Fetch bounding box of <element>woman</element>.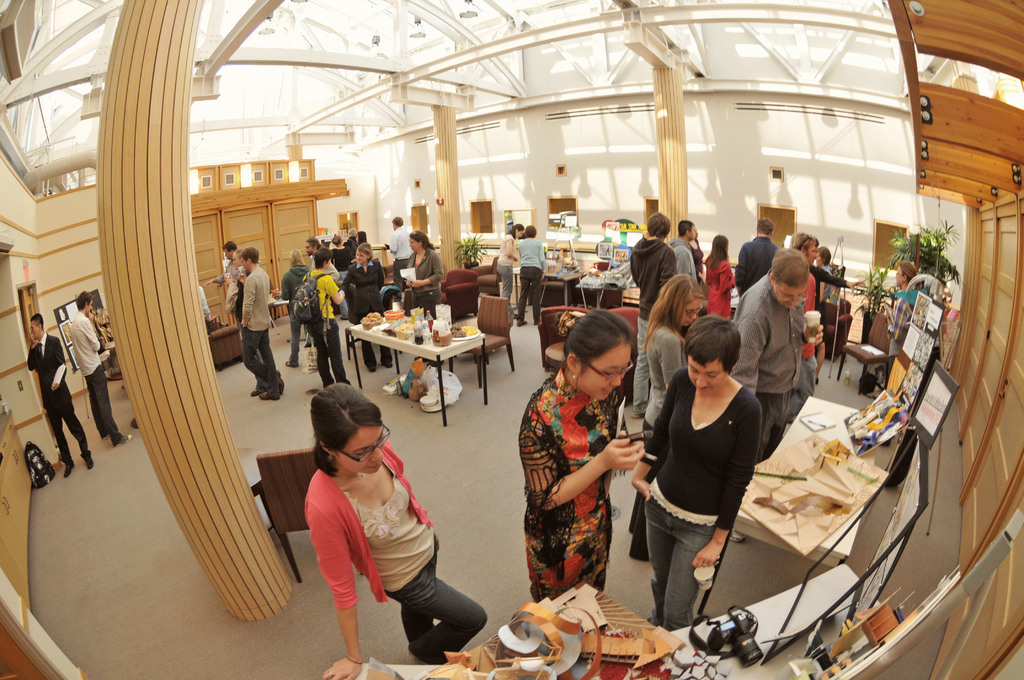
Bbox: (627,270,705,562).
